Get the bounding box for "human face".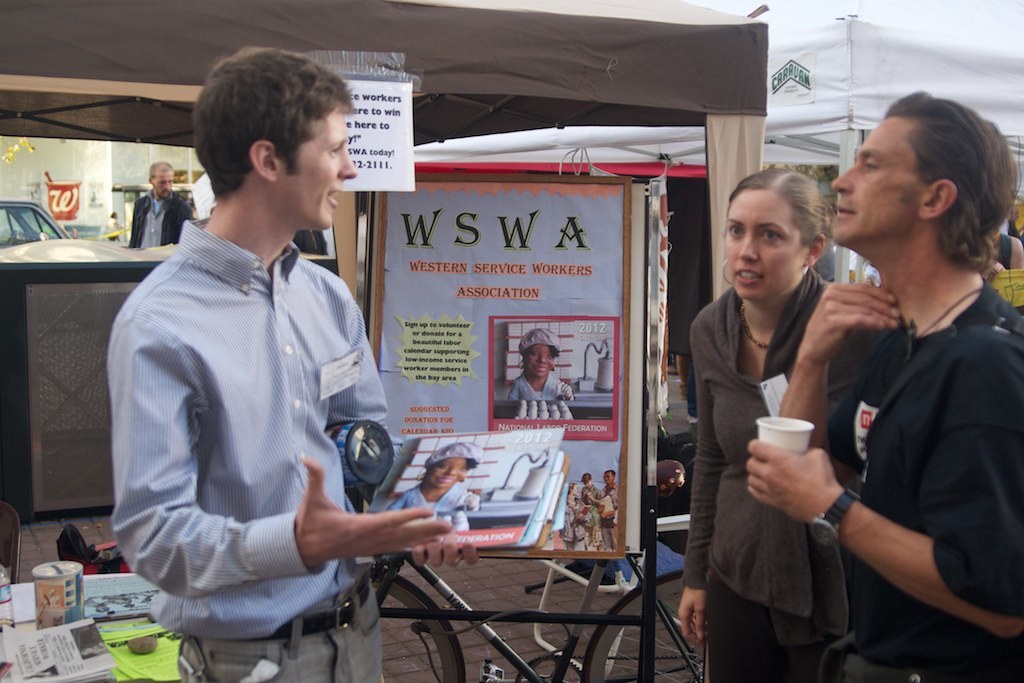
x1=273, y1=103, x2=361, y2=234.
